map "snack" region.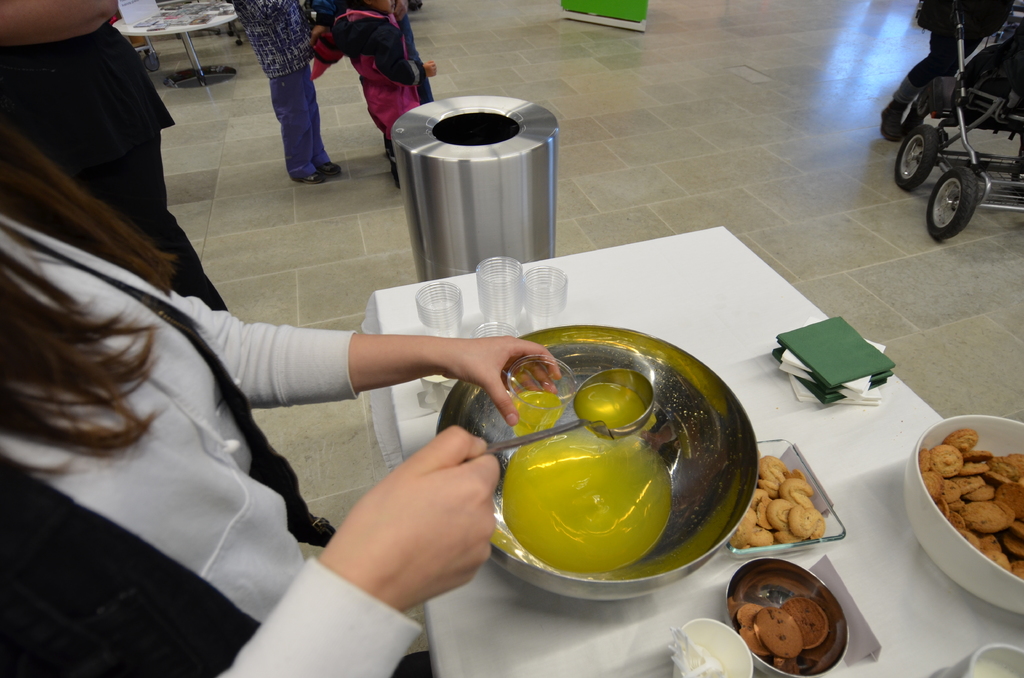
Mapped to l=781, t=597, r=827, b=646.
